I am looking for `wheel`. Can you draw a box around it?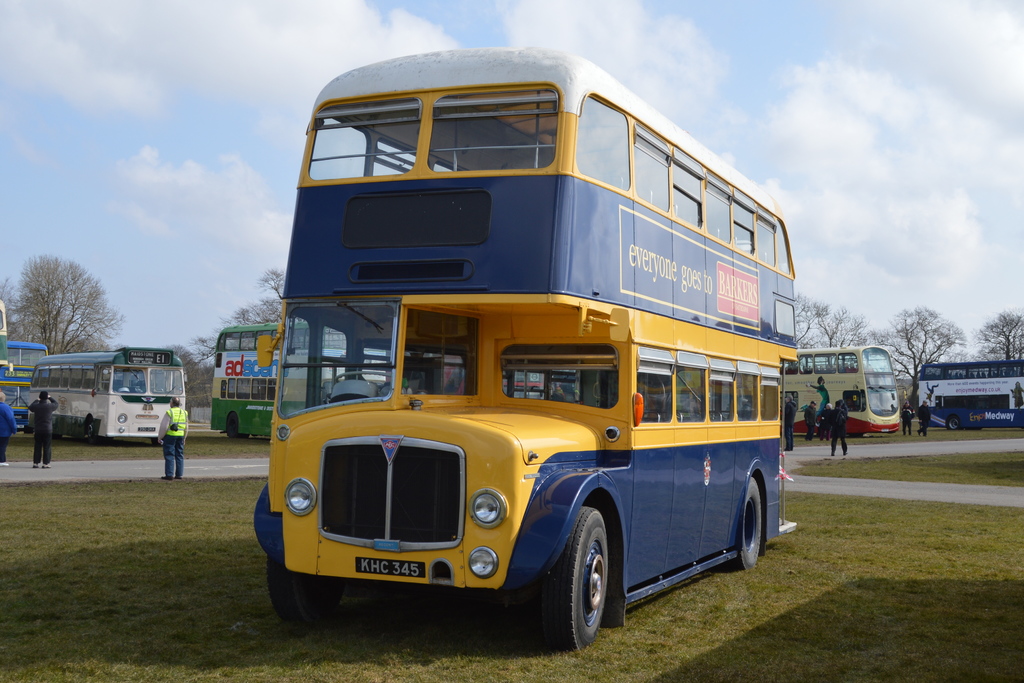
Sure, the bounding box is (left=86, top=421, right=96, bottom=443).
